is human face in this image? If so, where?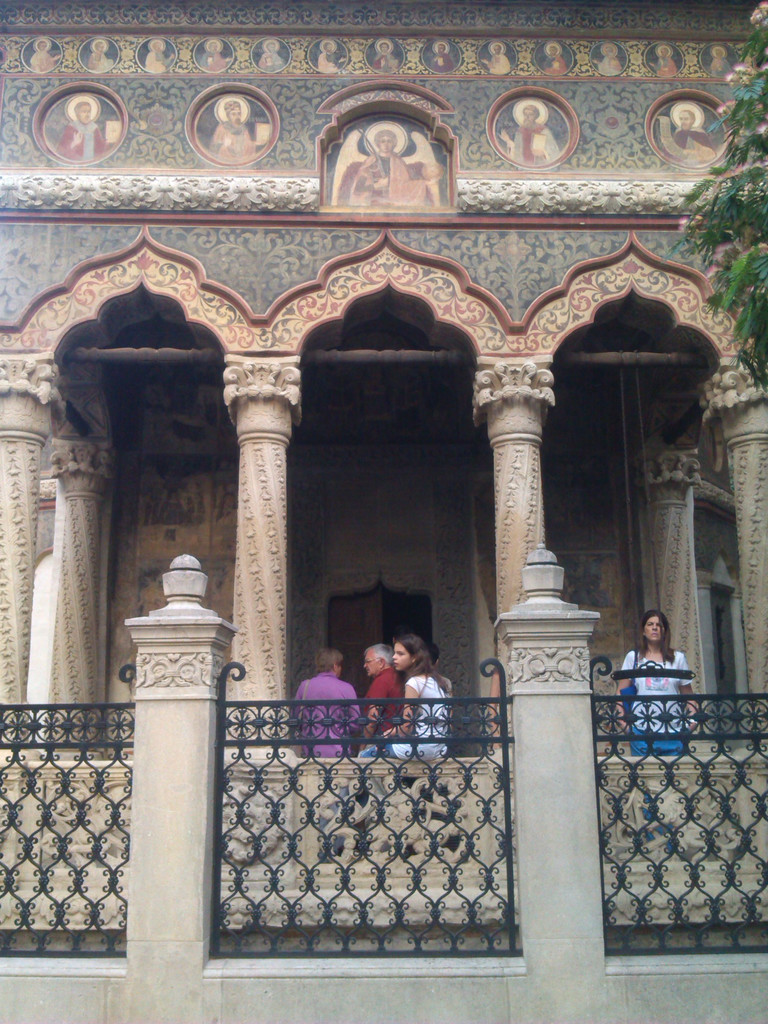
Yes, at [left=391, top=643, right=410, bottom=670].
